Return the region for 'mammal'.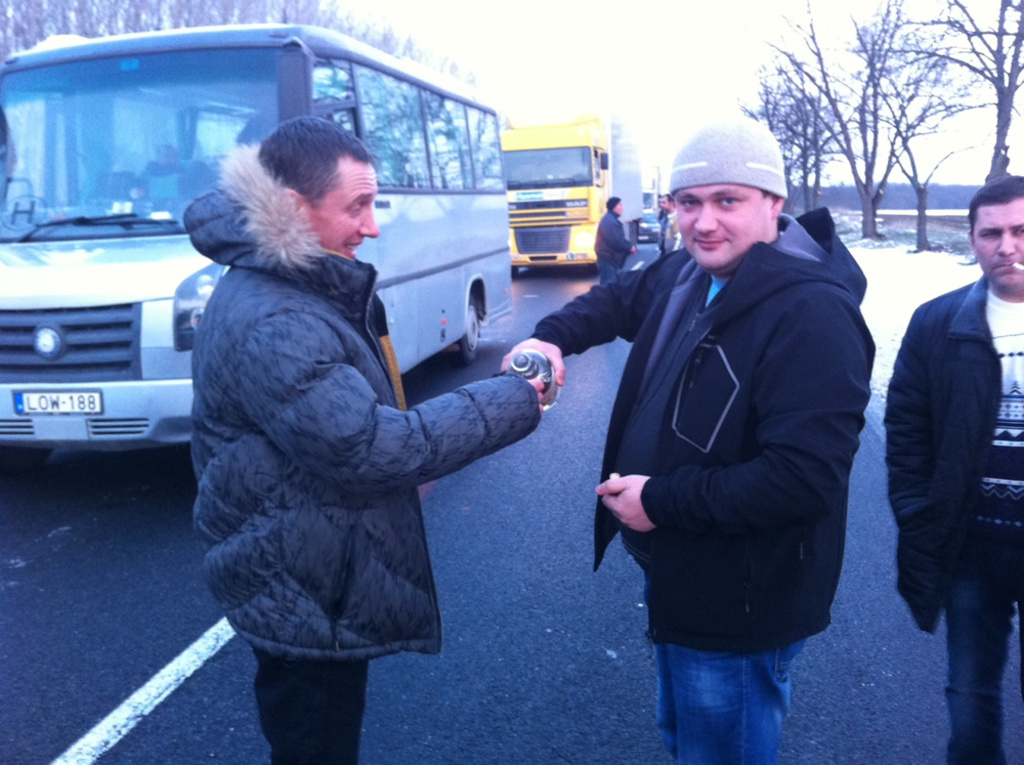
(590,194,635,282).
